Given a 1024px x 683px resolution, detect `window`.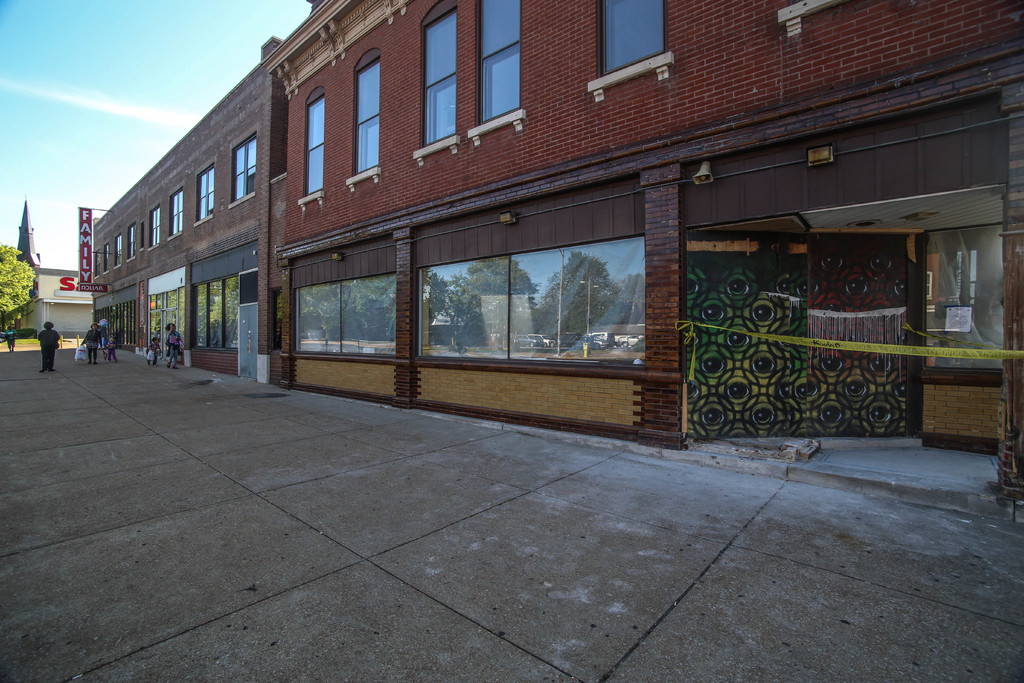
<region>356, 59, 376, 169</region>.
